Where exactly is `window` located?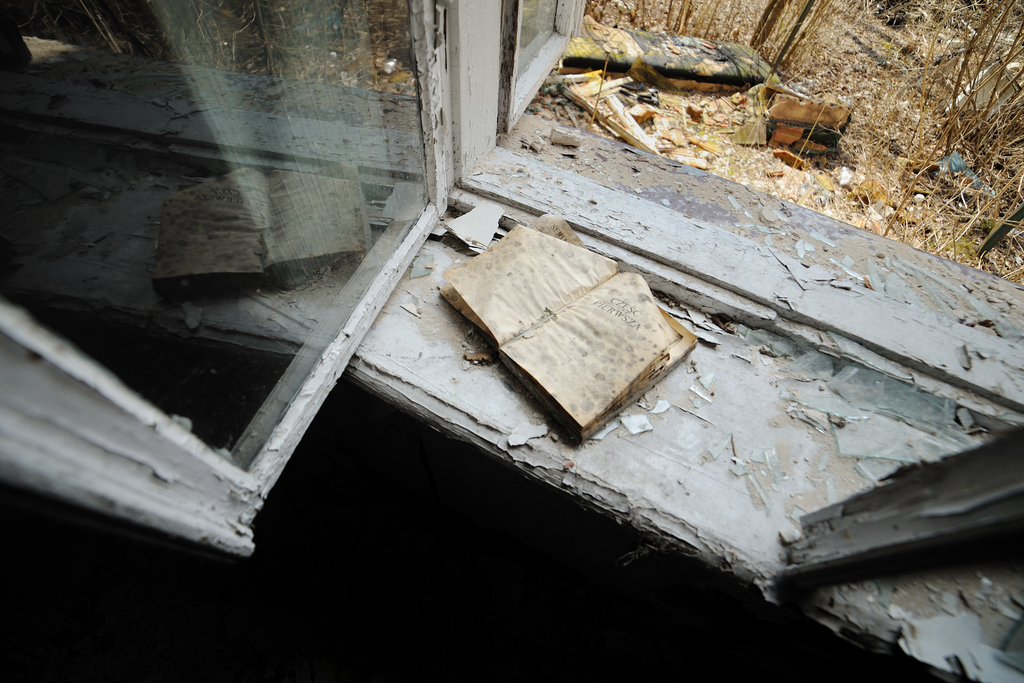
Its bounding box is [0,0,1023,682].
